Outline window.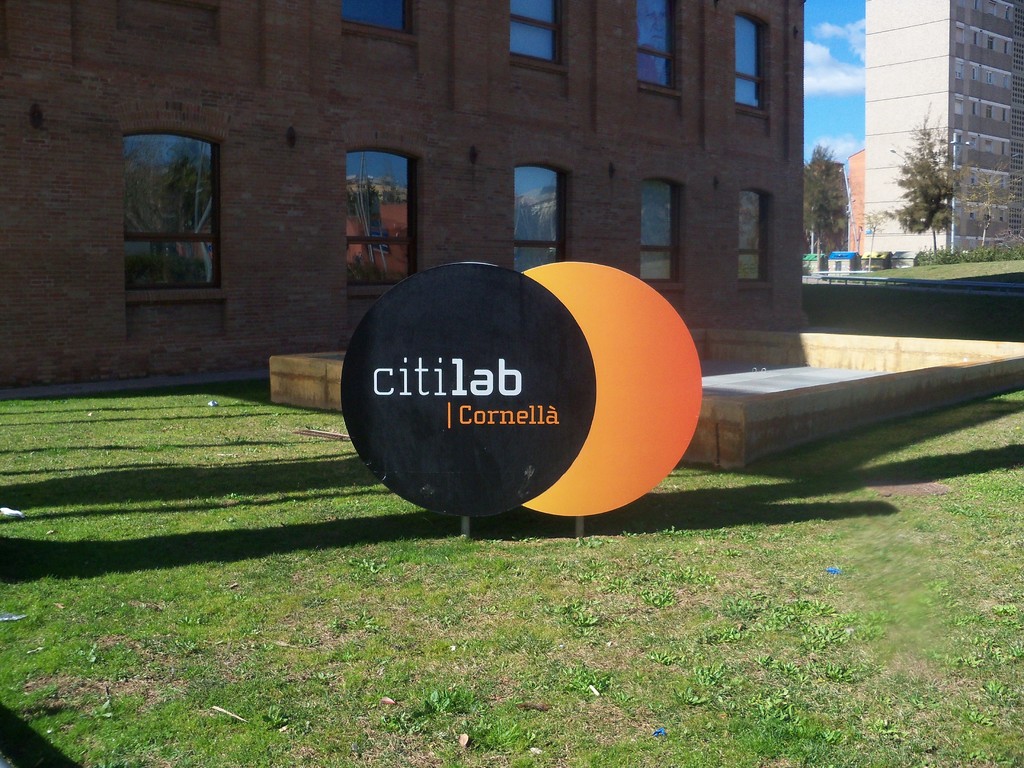
Outline: 986 72 992 83.
